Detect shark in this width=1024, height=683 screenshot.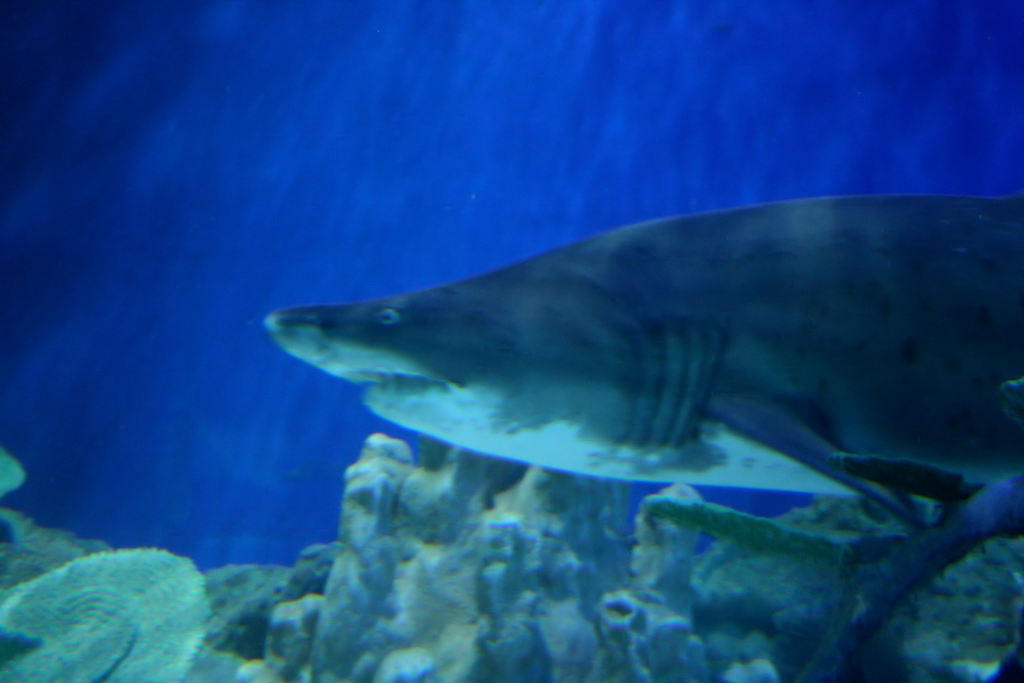
Detection: [x1=262, y1=197, x2=1022, y2=530].
